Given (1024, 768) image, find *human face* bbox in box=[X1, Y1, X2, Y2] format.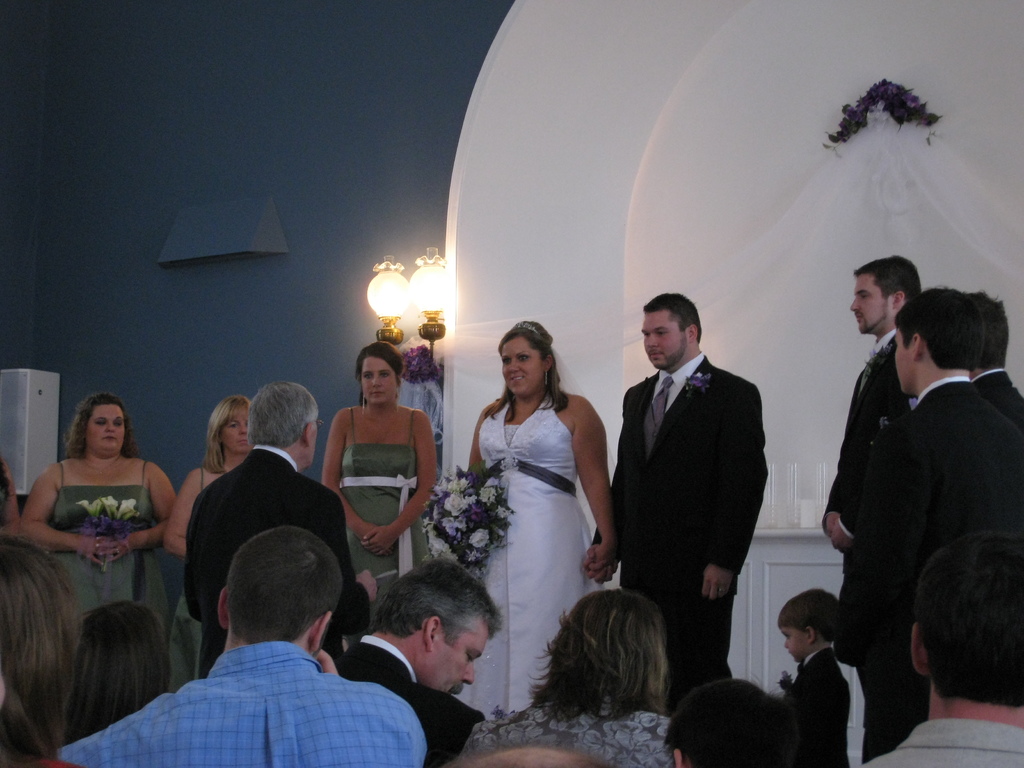
box=[88, 404, 124, 460].
